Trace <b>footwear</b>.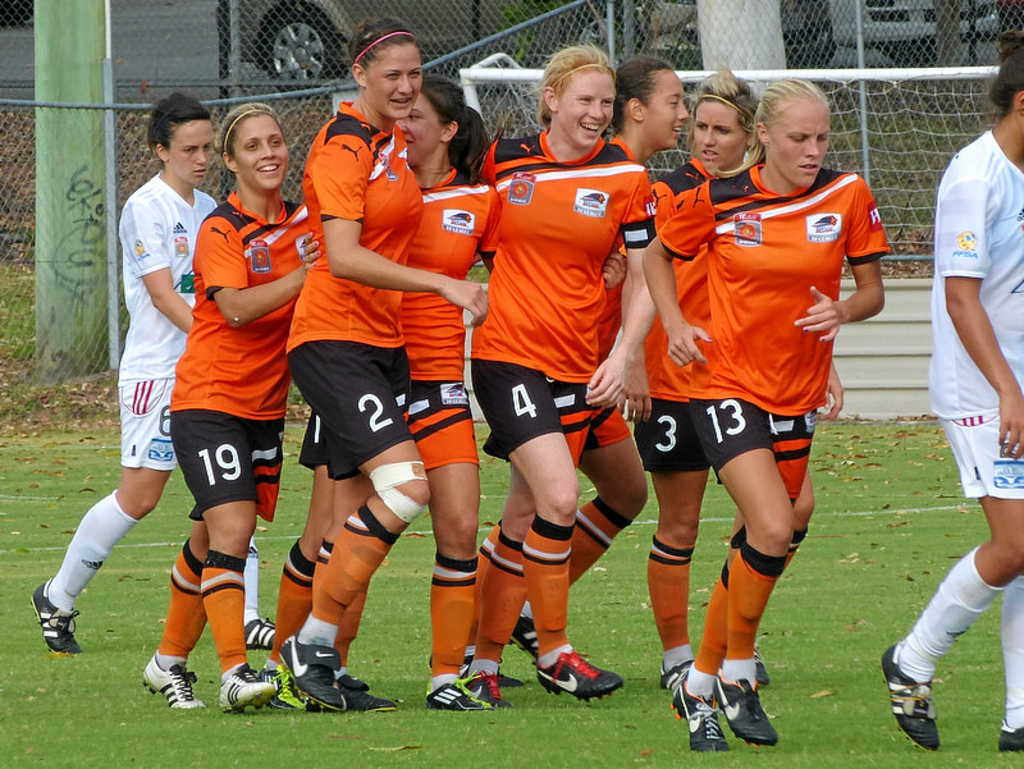
Traced to <box>669,669,731,754</box>.
